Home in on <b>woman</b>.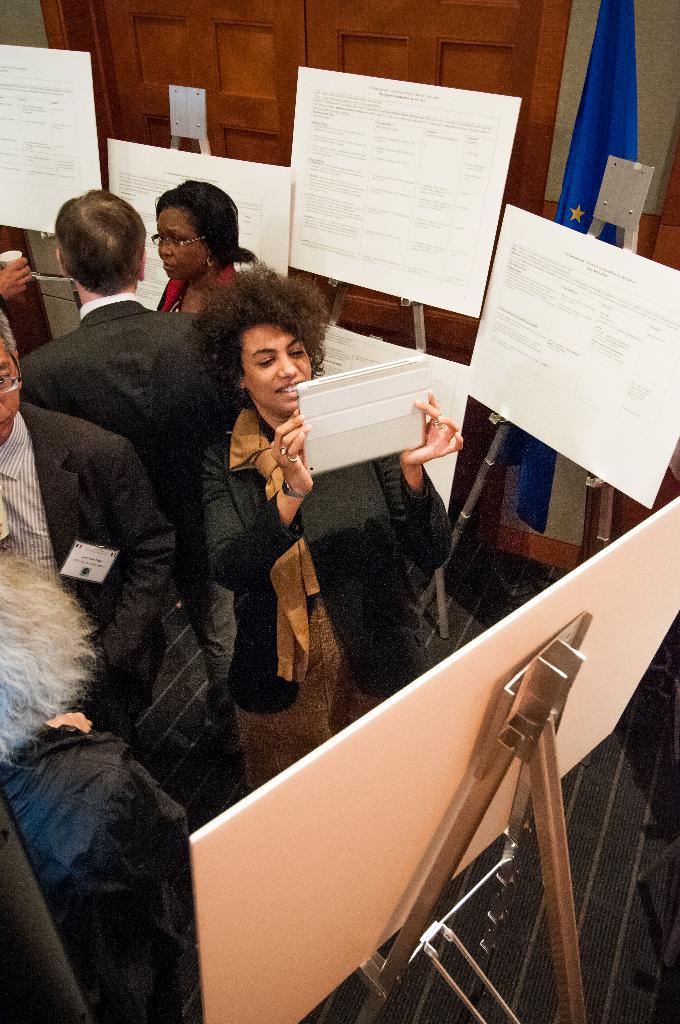
Homed in at 154 180 257 315.
